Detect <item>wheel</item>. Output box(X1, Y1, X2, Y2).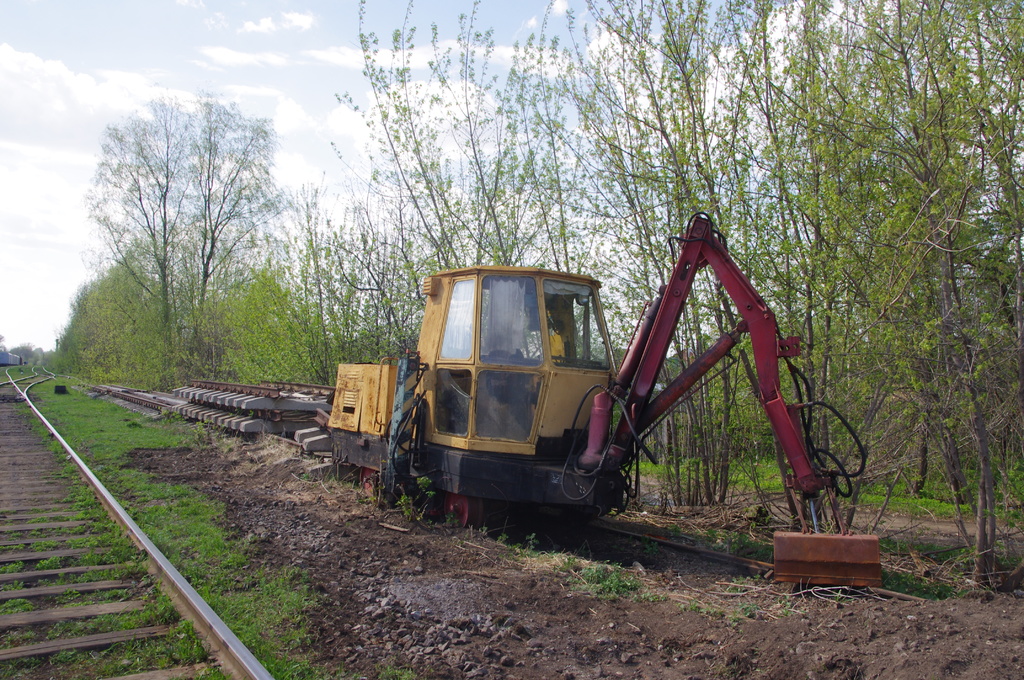
box(442, 498, 470, 528).
